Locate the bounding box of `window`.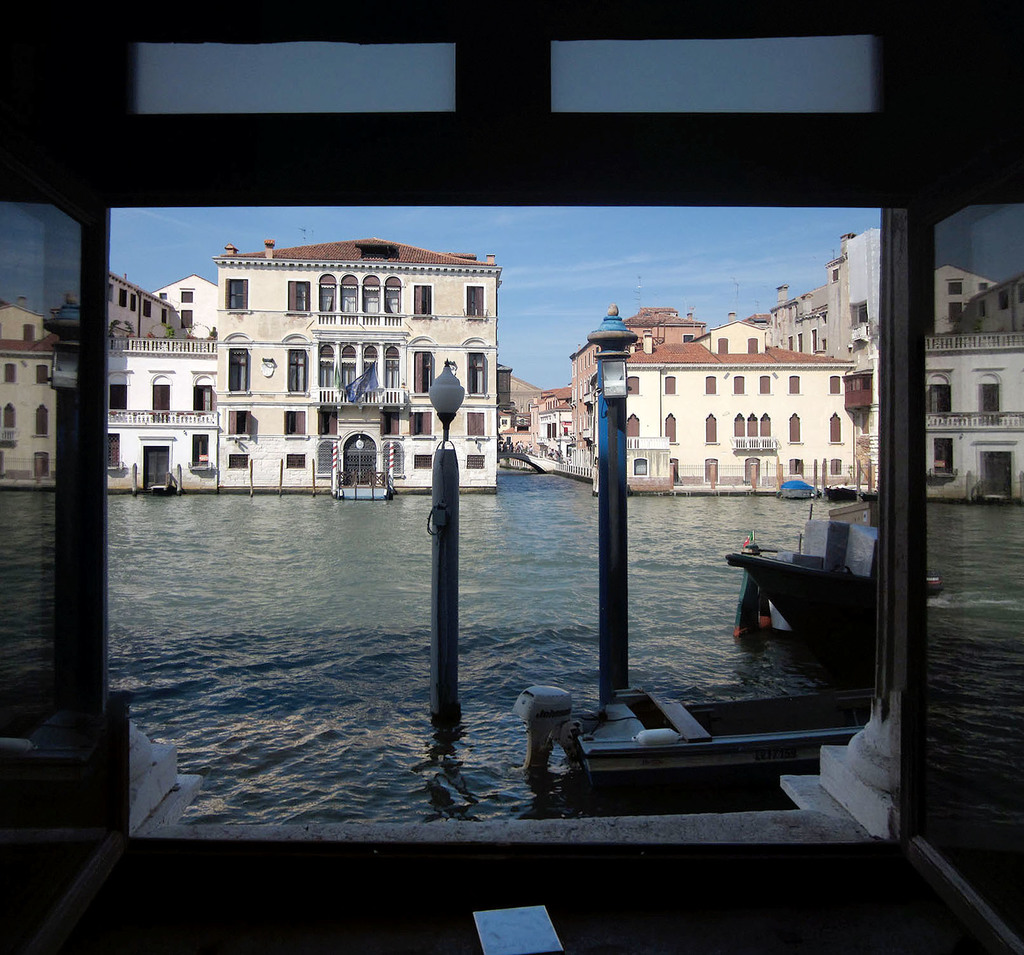
Bounding box: select_region(664, 377, 676, 393).
